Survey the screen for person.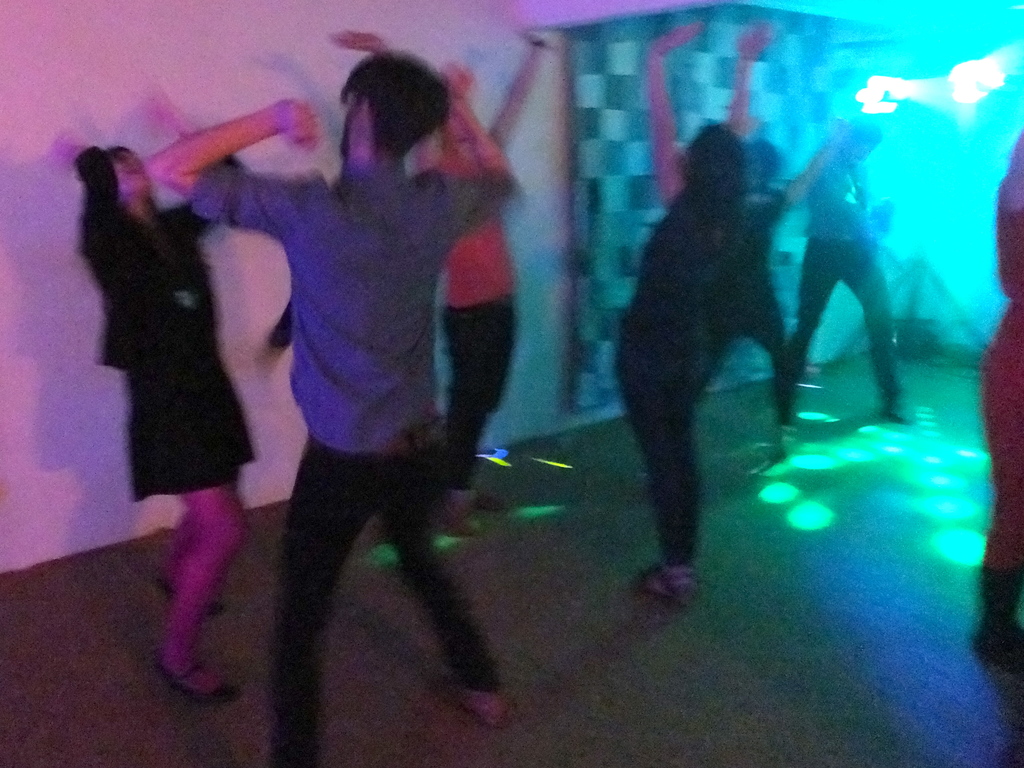
Survey found: rect(72, 84, 252, 714).
